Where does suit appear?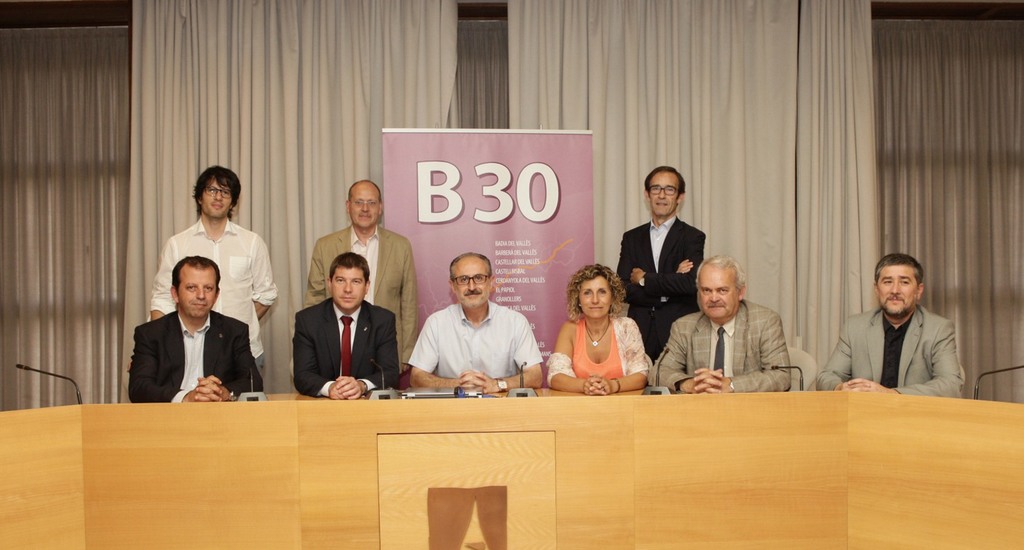
Appears at bbox=(130, 305, 268, 400).
